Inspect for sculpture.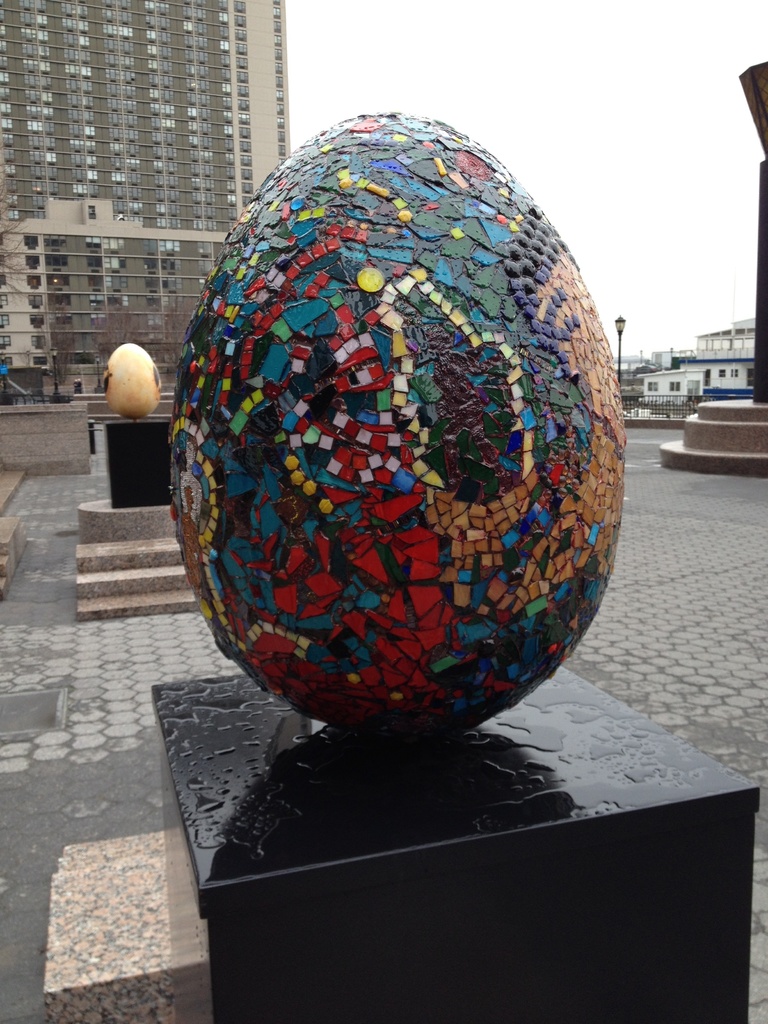
Inspection: locate(176, 109, 622, 724).
